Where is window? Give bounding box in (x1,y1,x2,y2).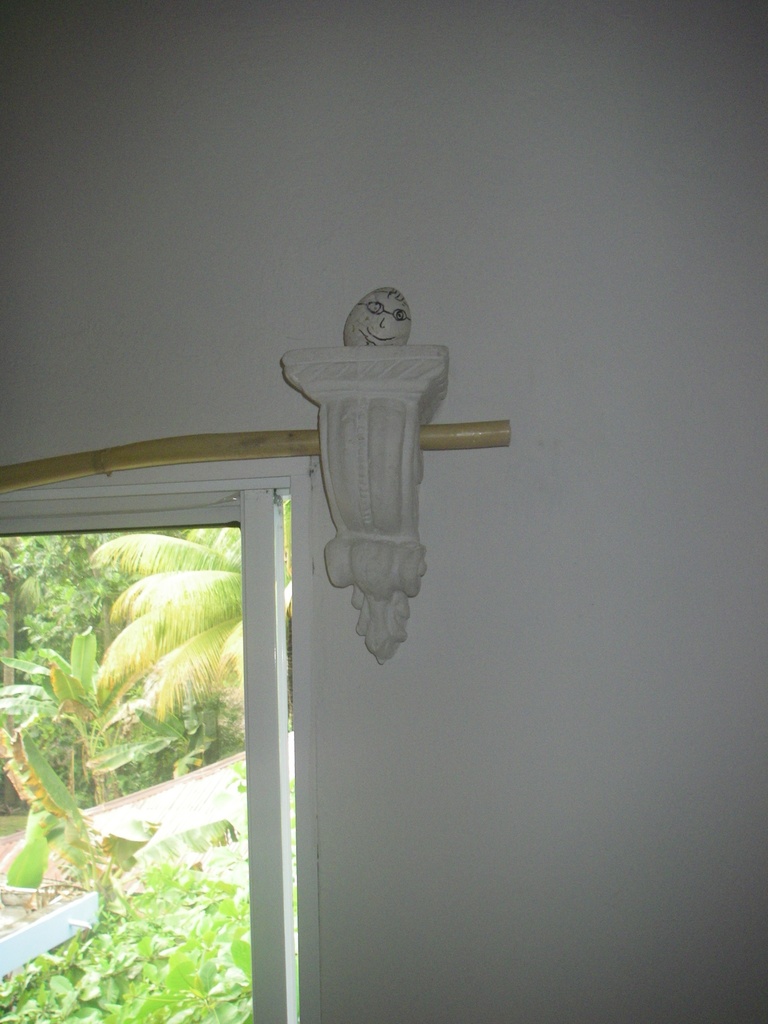
(0,476,306,1023).
